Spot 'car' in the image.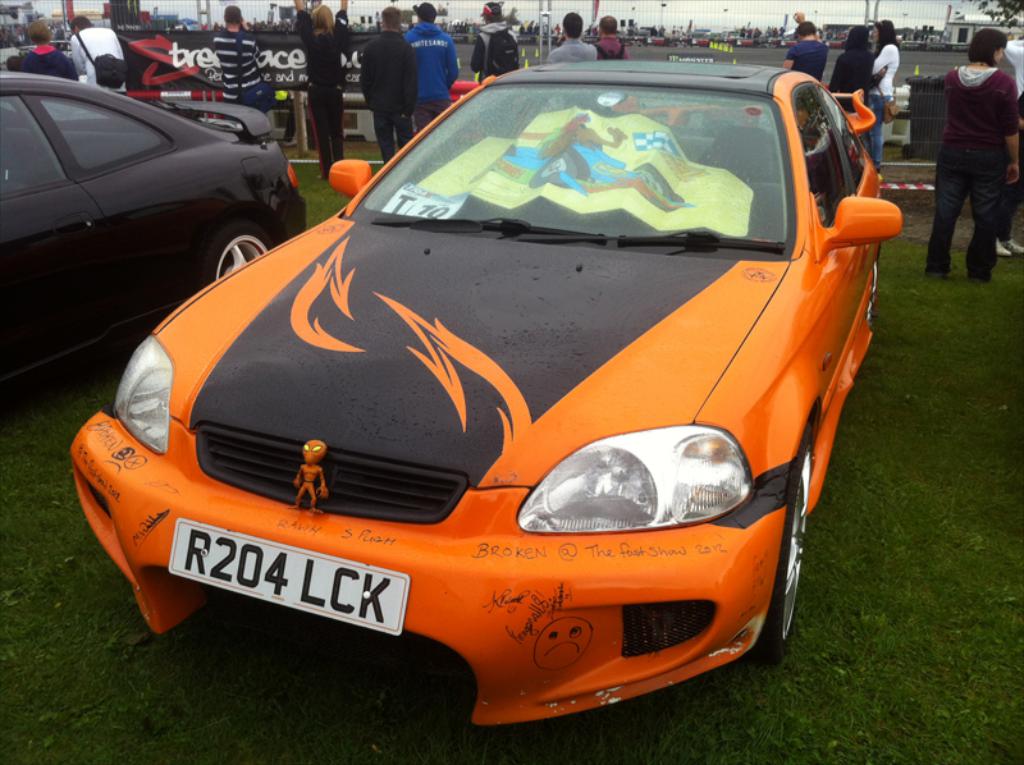
'car' found at {"x1": 893, "y1": 41, "x2": 969, "y2": 160}.
